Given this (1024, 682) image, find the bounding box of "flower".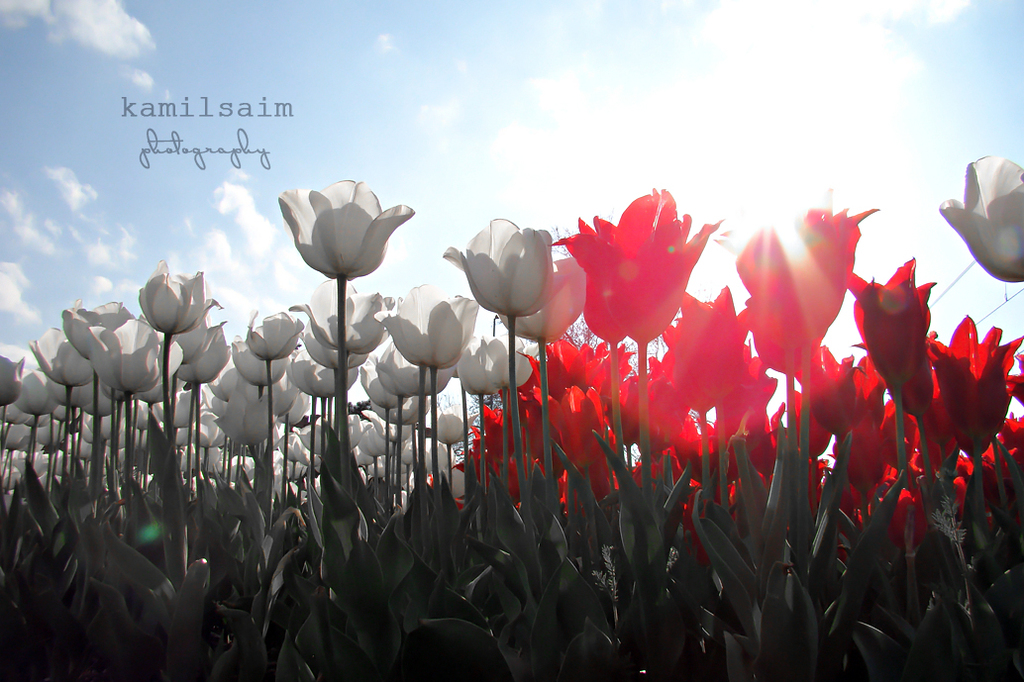
[left=430, top=402, right=474, bottom=447].
